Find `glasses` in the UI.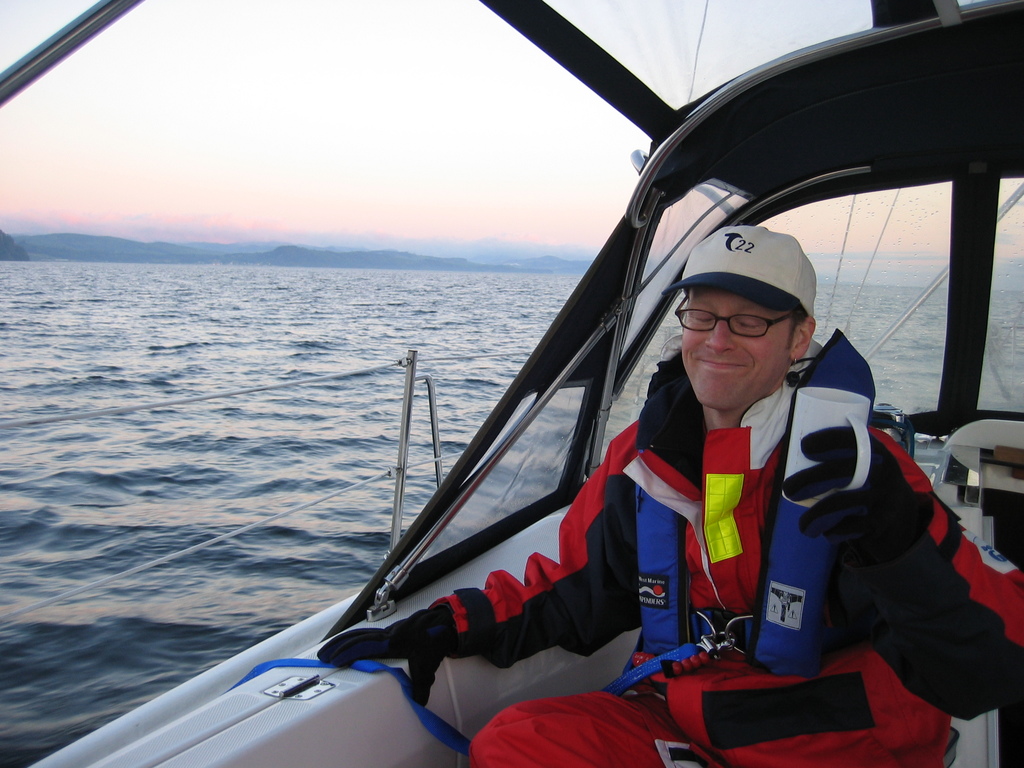
UI element at [670, 294, 796, 342].
